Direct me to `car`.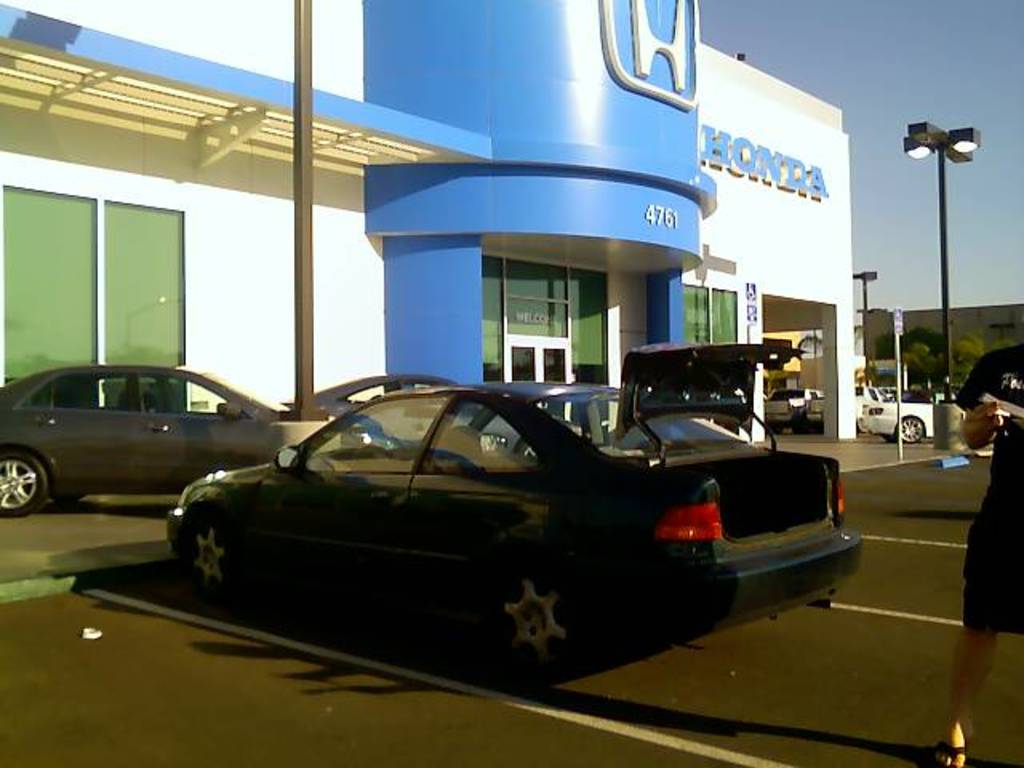
Direction: 0, 358, 371, 518.
